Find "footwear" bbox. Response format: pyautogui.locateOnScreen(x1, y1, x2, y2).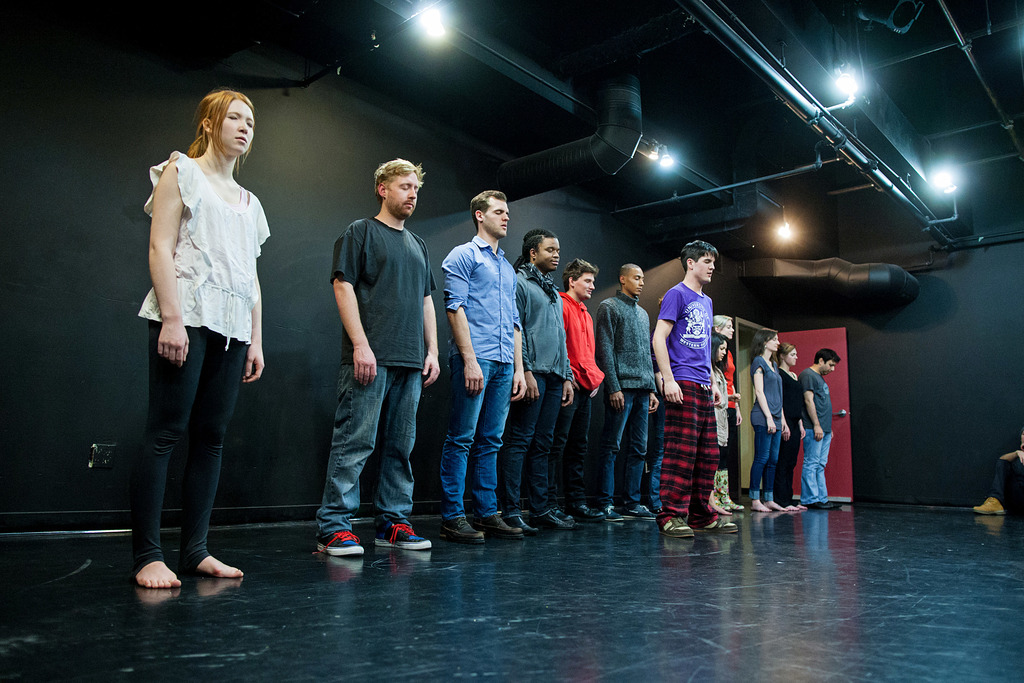
pyautogui.locateOnScreen(375, 523, 435, 550).
